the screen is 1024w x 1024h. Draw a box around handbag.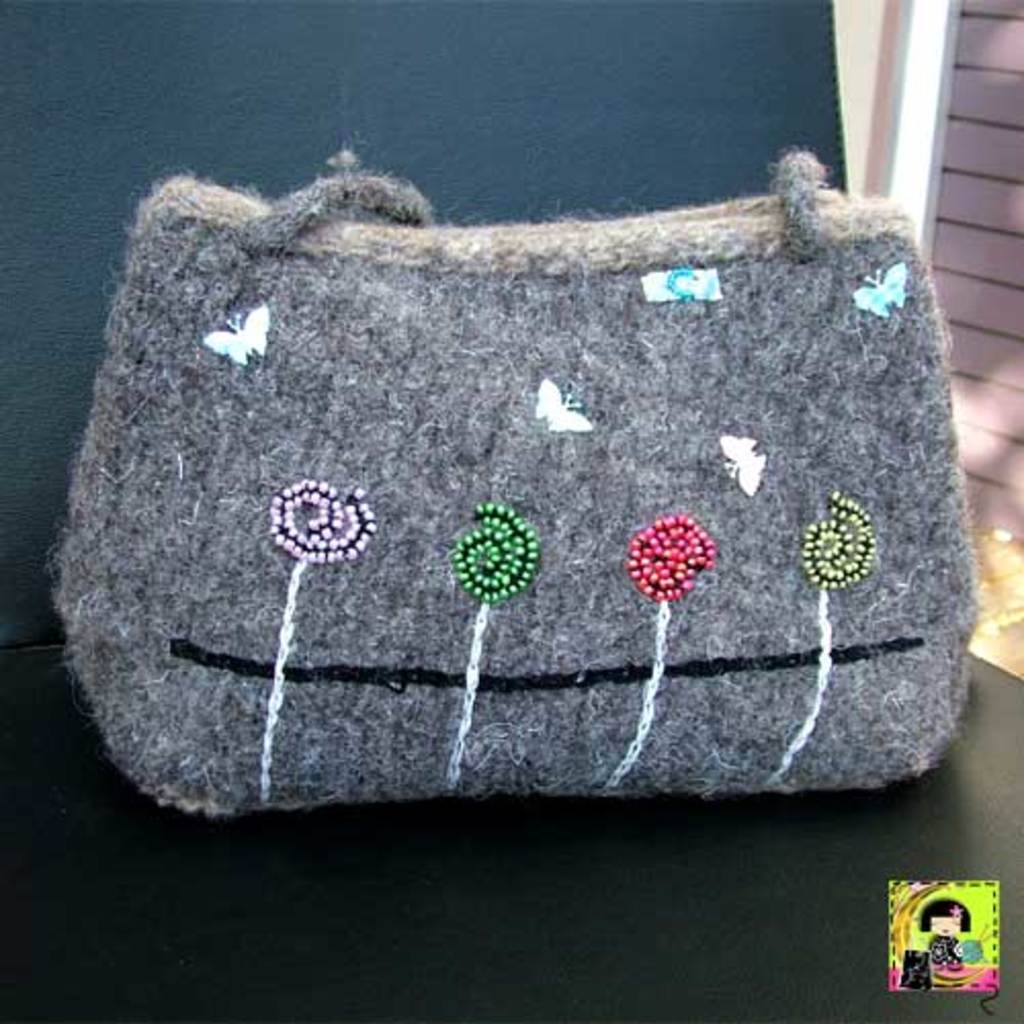
x1=47, y1=143, x2=979, y2=819.
